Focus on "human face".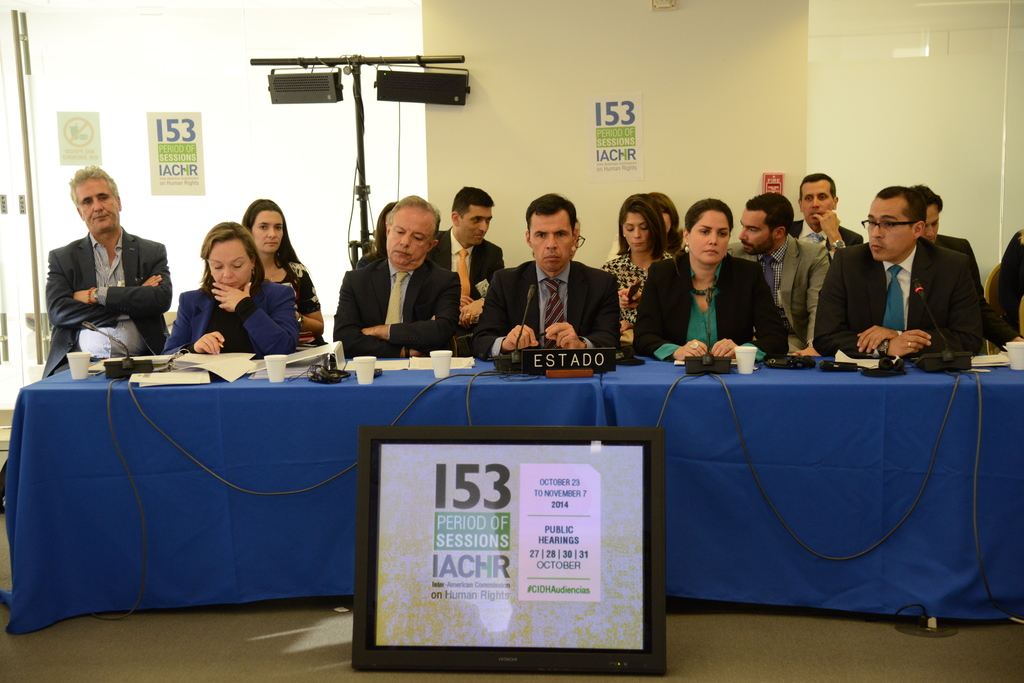
Focused at Rect(868, 196, 909, 263).
